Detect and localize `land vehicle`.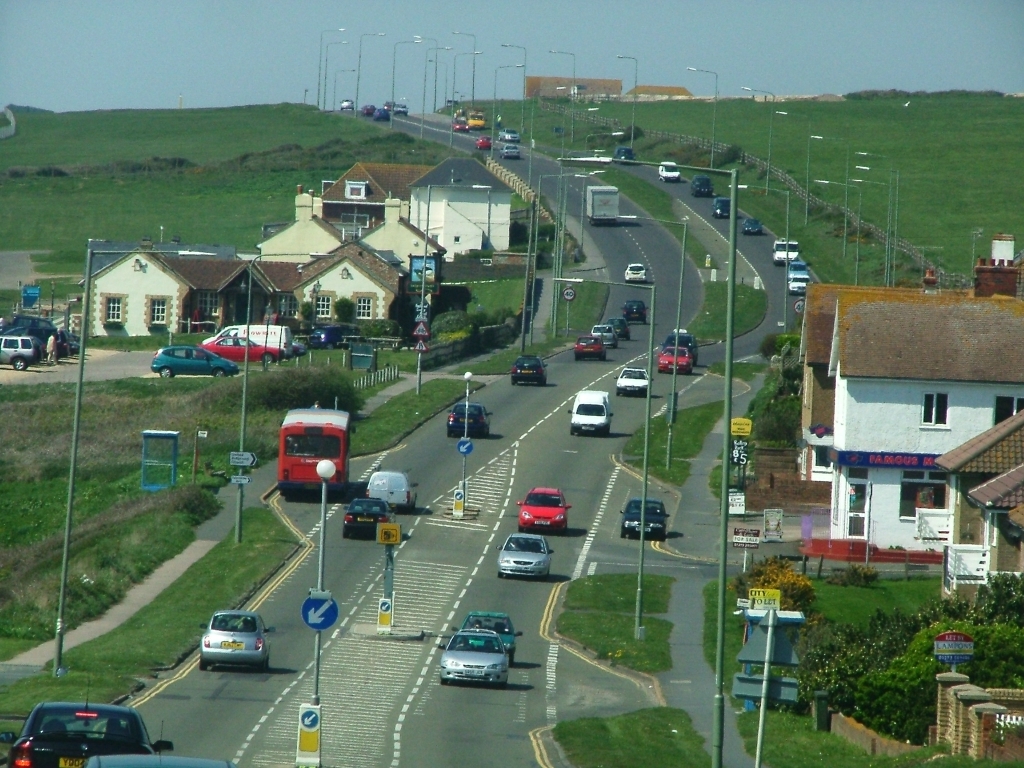
Localized at bbox=[611, 145, 641, 168].
